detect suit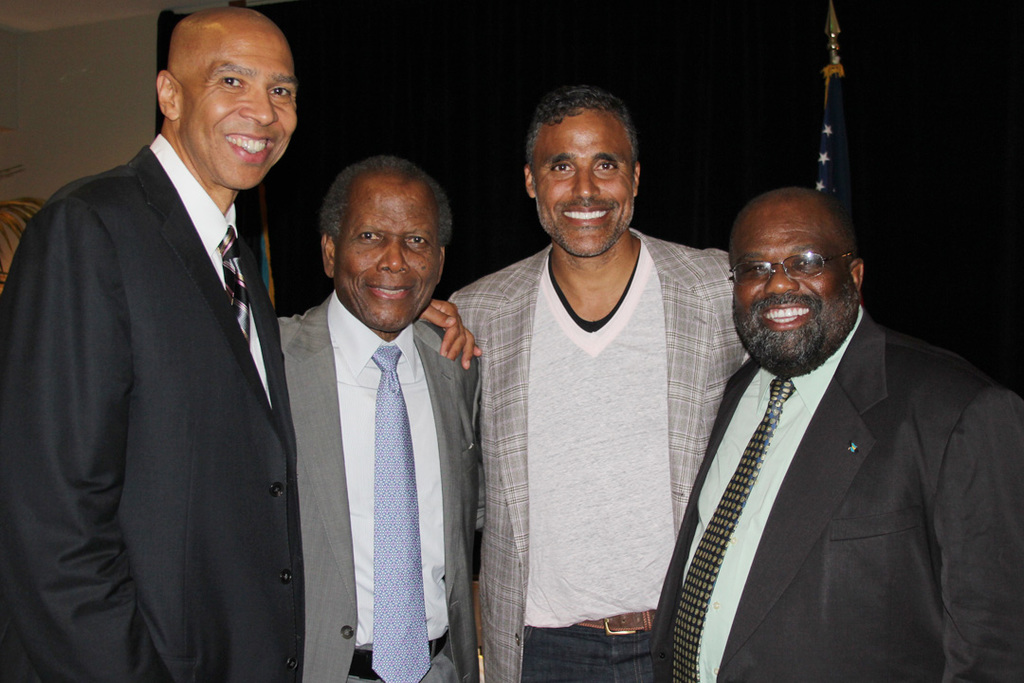
region(441, 224, 748, 682)
